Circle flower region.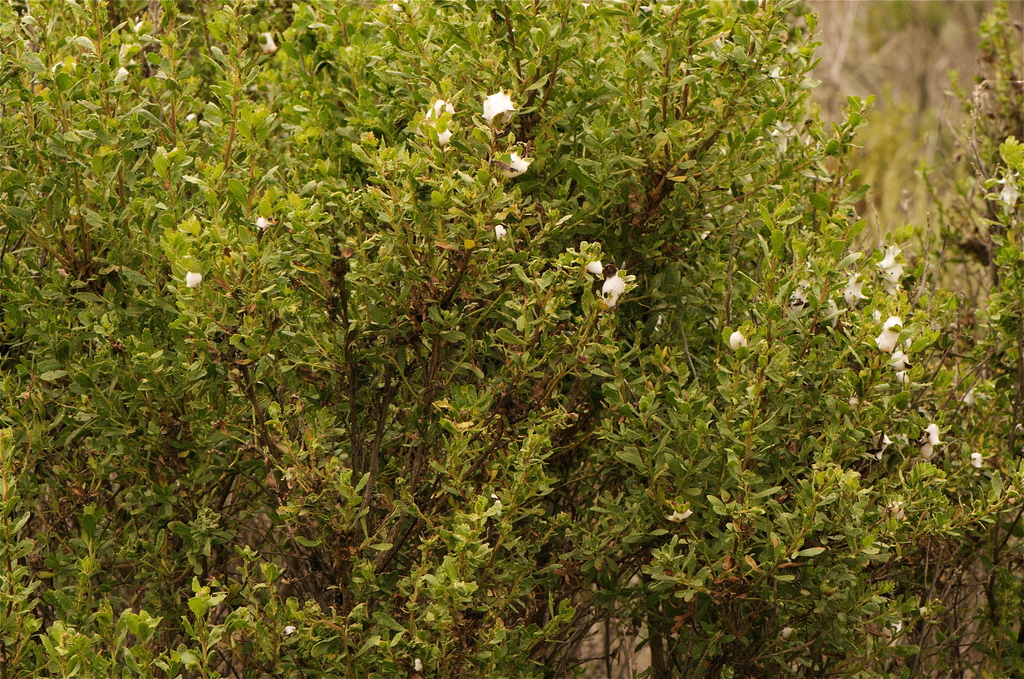
Region: x1=185, y1=271, x2=204, y2=291.
